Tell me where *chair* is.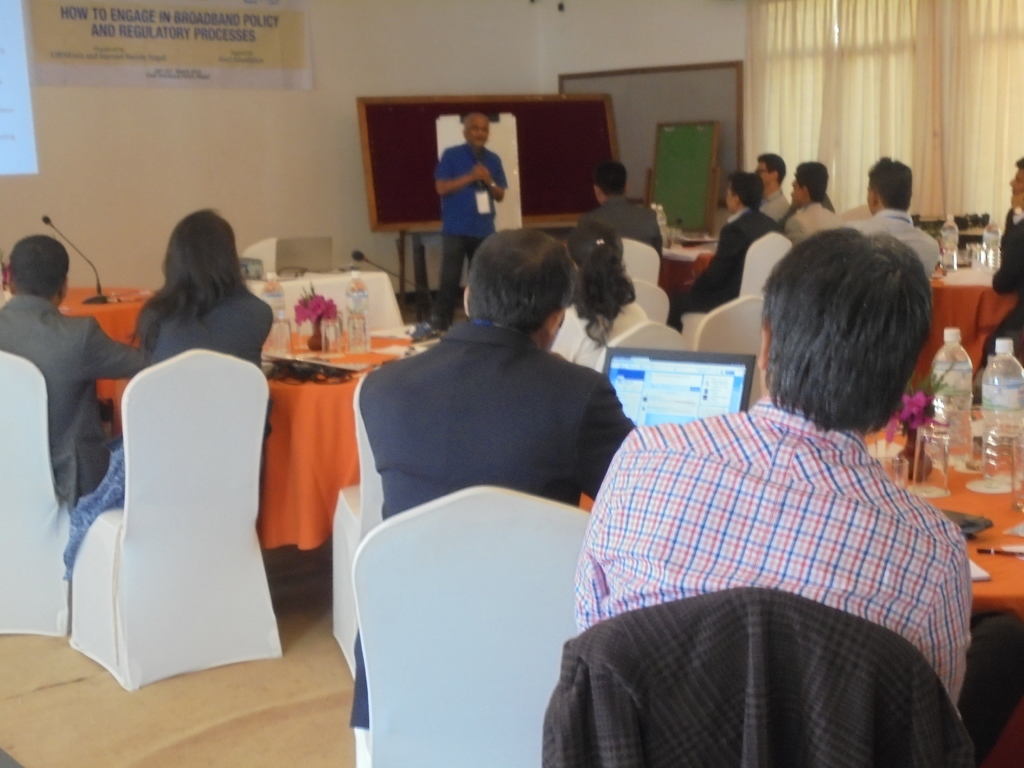
*chair* is at 593/323/691/379.
